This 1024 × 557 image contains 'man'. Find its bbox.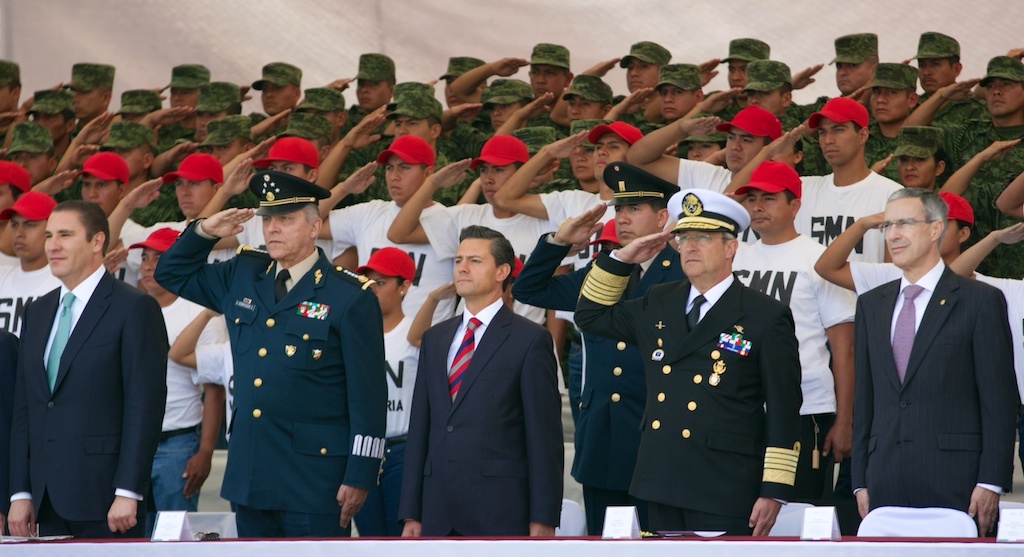
bbox=[158, 170, 384, 539].
